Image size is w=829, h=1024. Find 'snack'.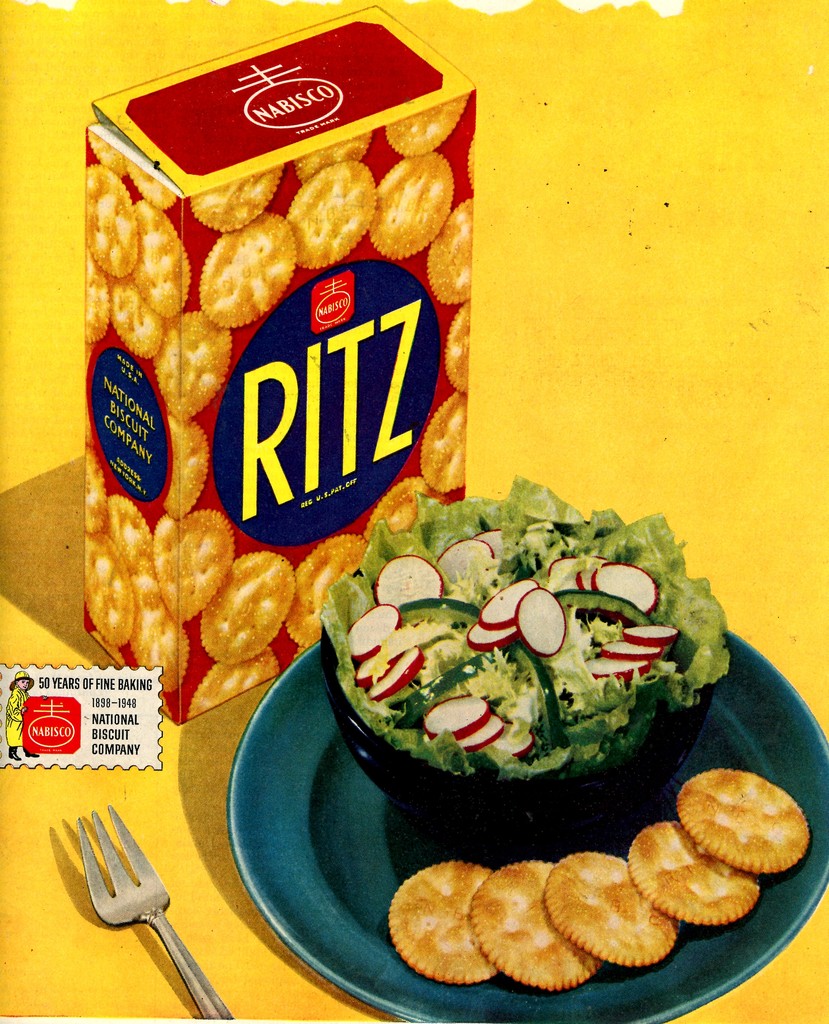
locate(380, 764, 802, 1006).
